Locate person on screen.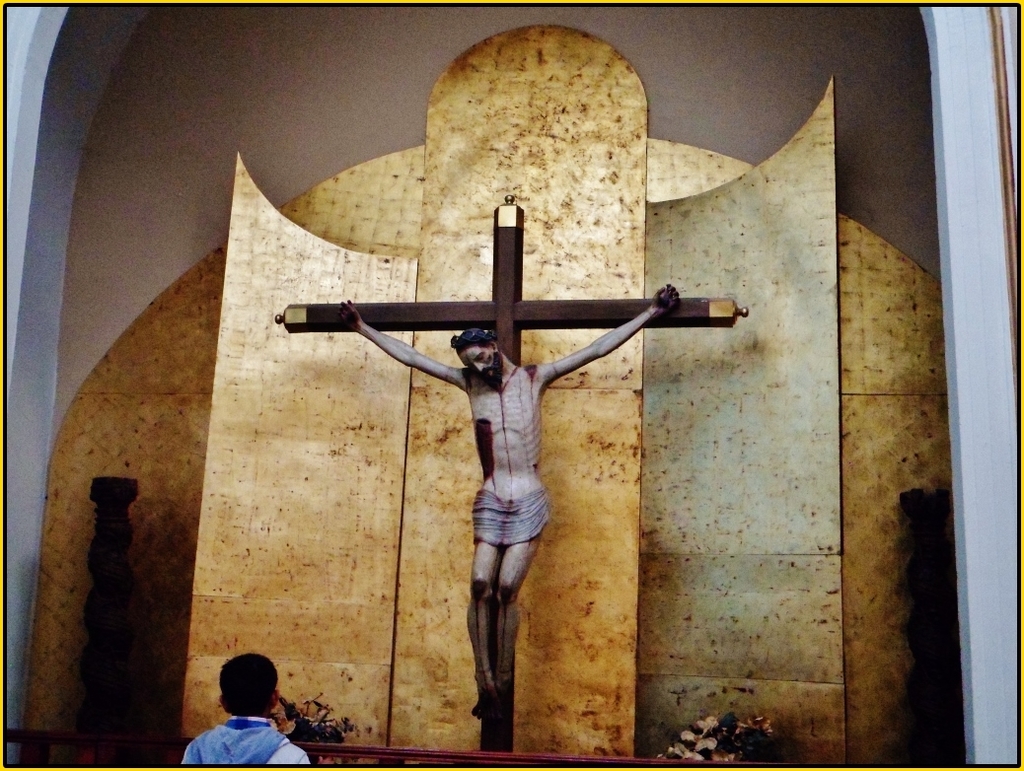
On screen at <region>334, 198, 663, 770</region>.
